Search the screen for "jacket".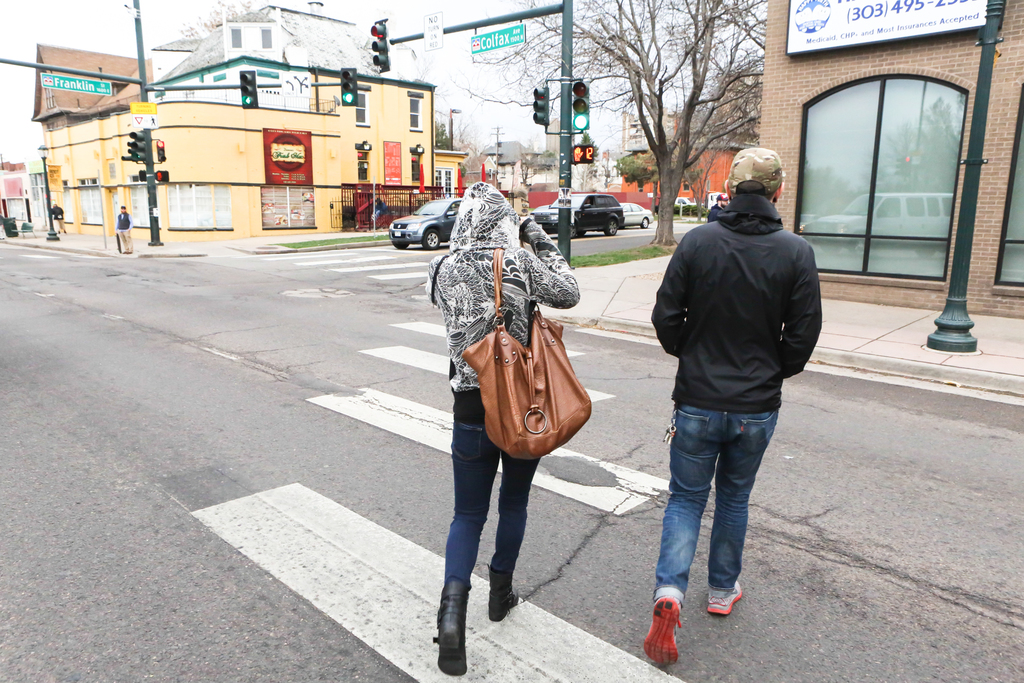
Found at 661/156/832/427.
